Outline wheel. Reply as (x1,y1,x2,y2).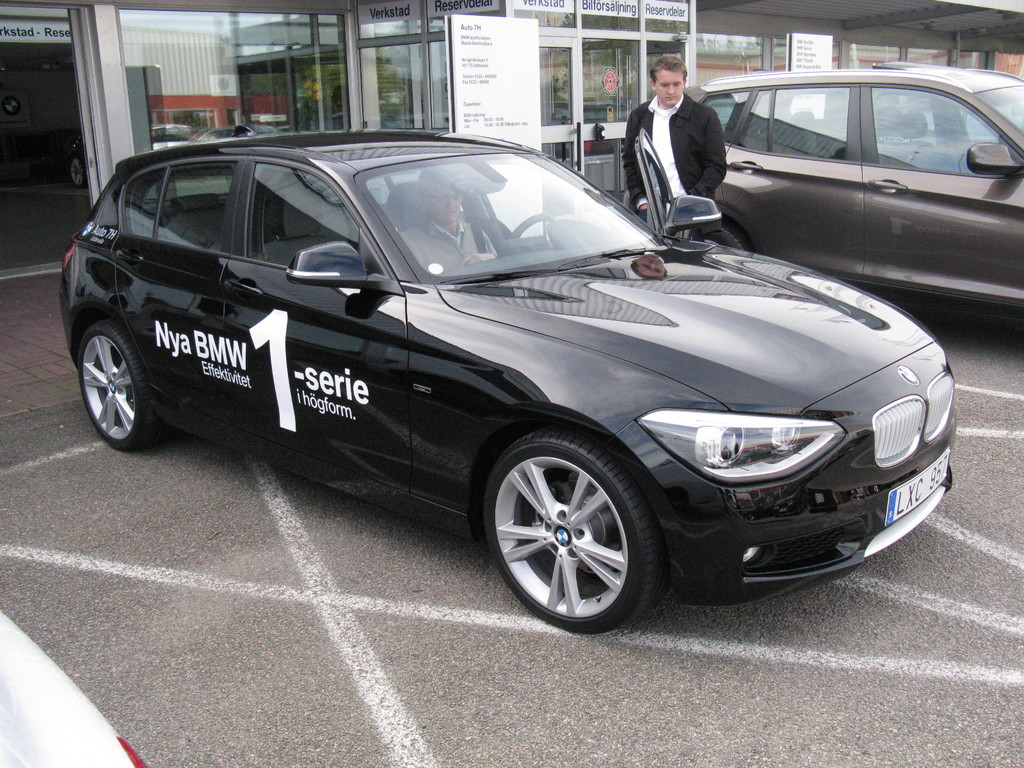
(76,320,163,451).
